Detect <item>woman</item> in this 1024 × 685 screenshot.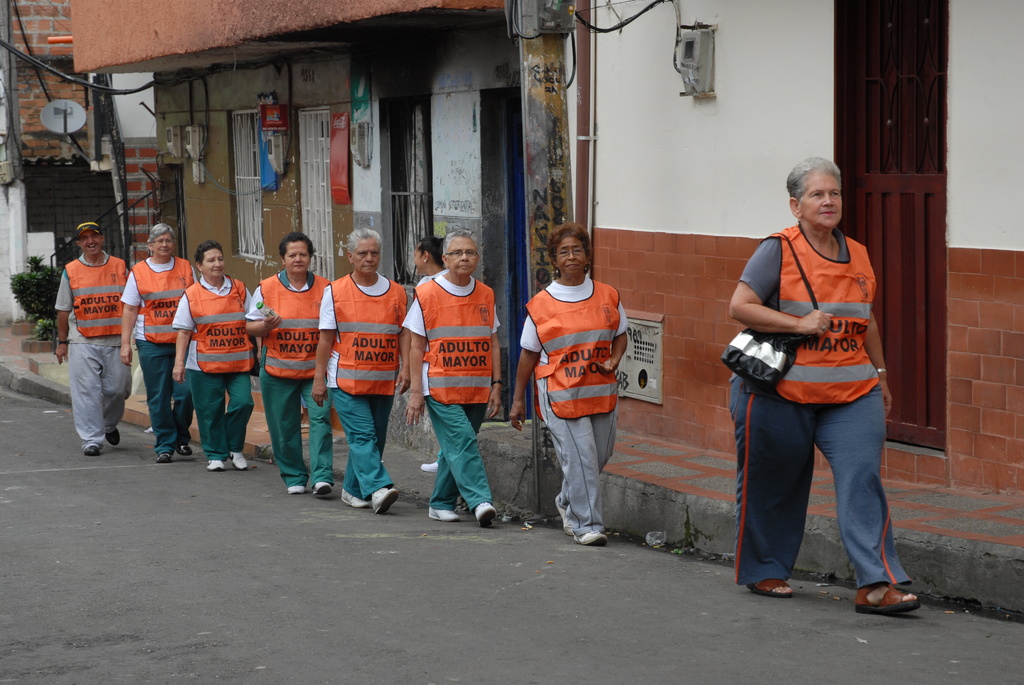
Detection: BBox(507, 216, 637, 553).
